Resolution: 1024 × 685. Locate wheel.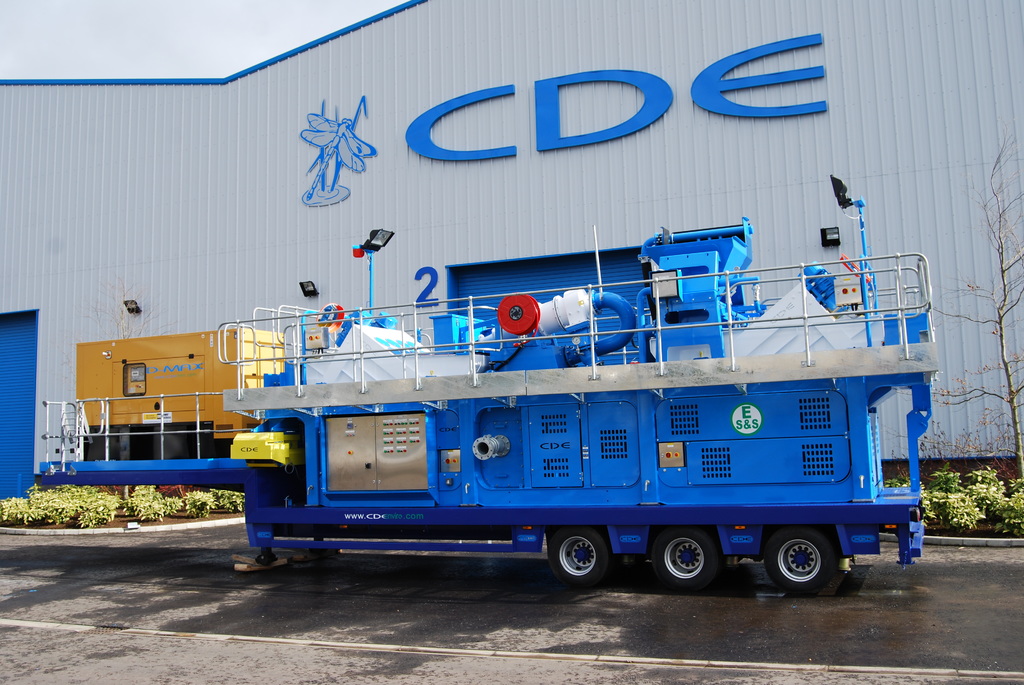
[x1=766, y1=520, x2=841, y2=599].
